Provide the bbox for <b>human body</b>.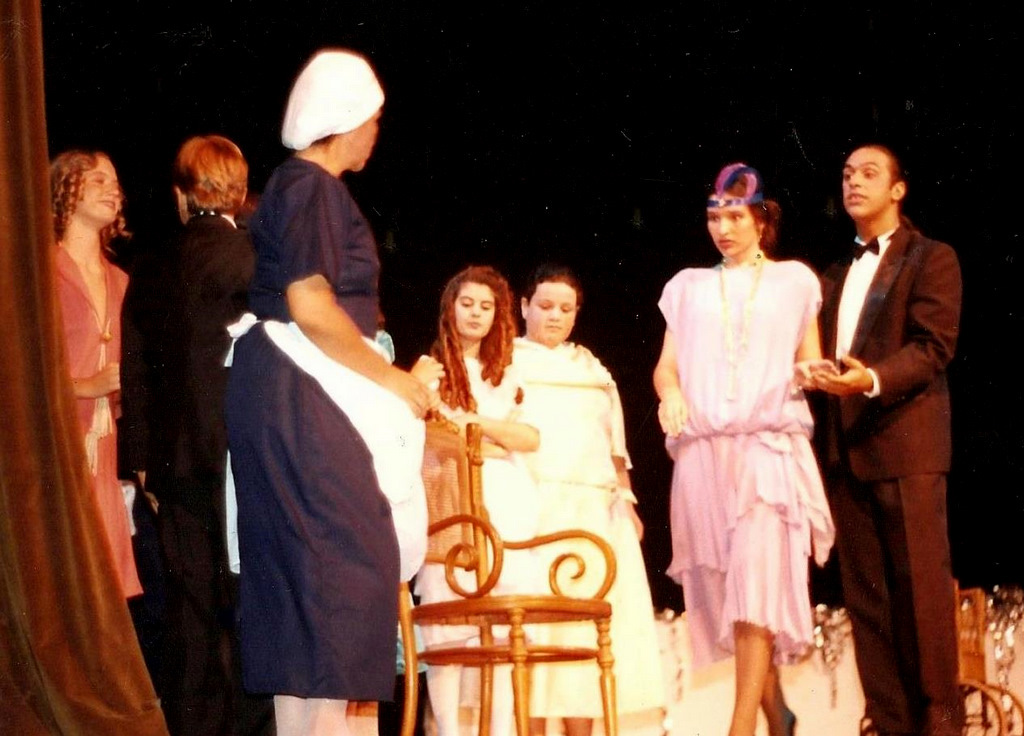
(x1=32, y1=99, x2=147, y2=655).
